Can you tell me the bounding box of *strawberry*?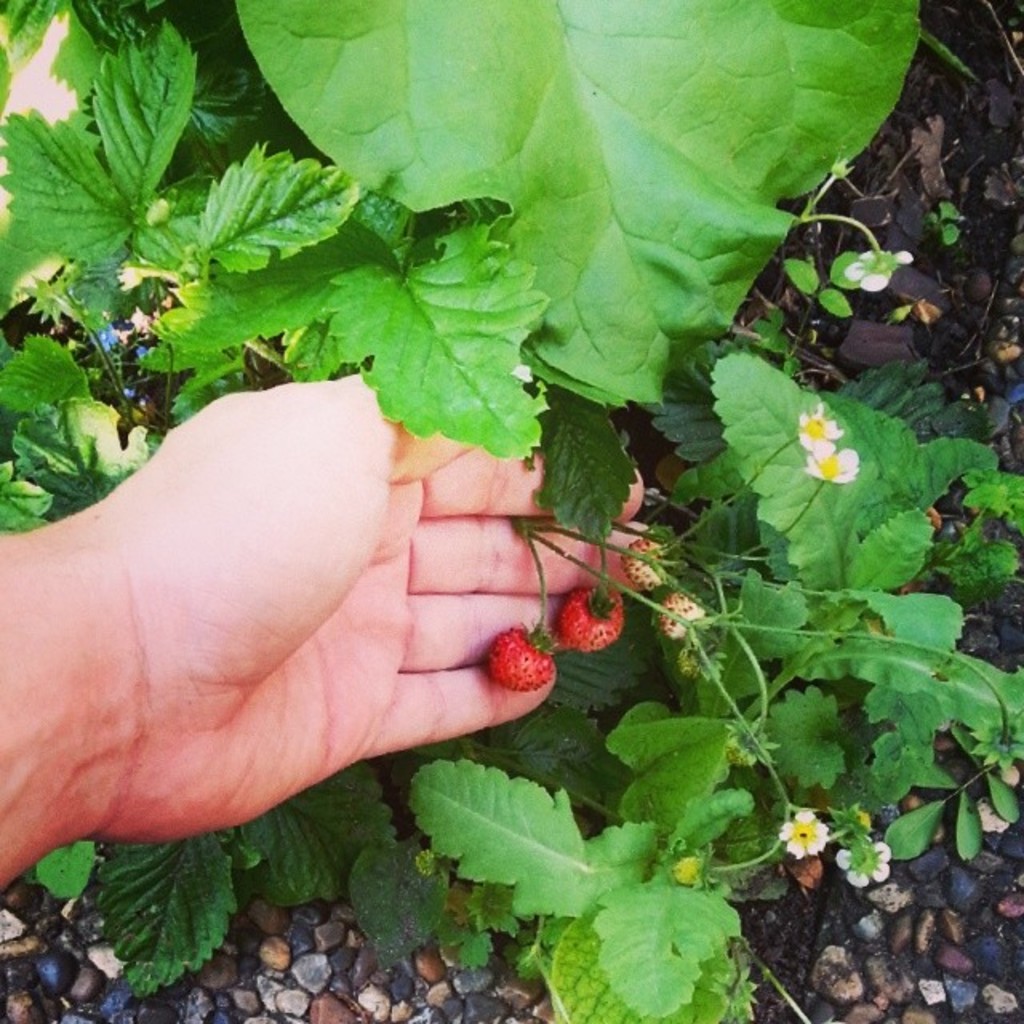
459:632:574:726.
